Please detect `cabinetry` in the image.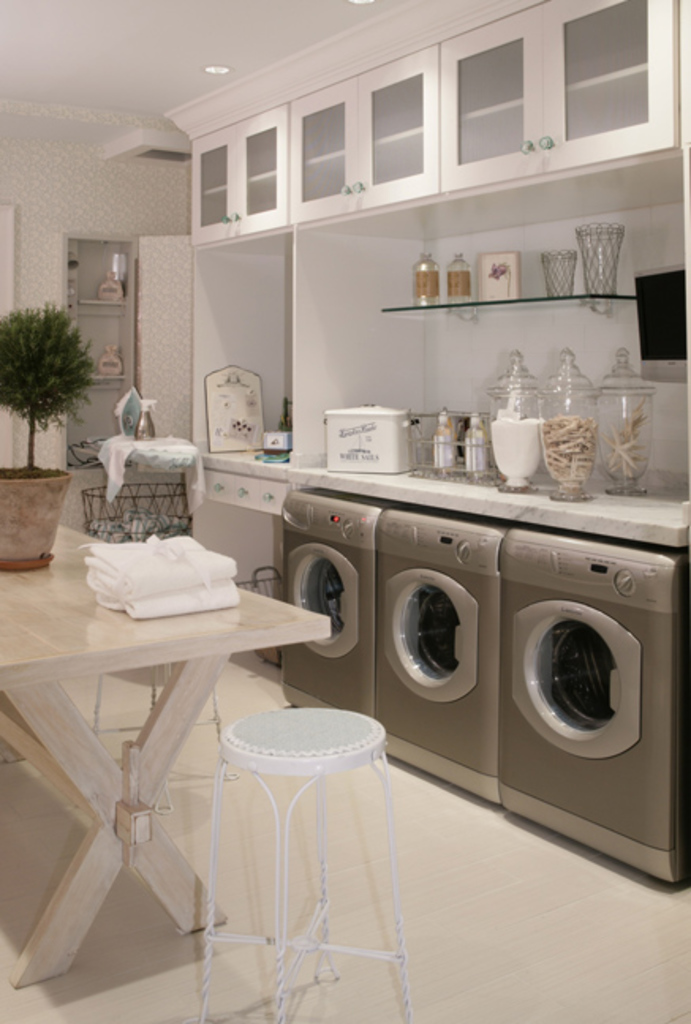
x1=164, y1=95, x2=297, y2=242.
